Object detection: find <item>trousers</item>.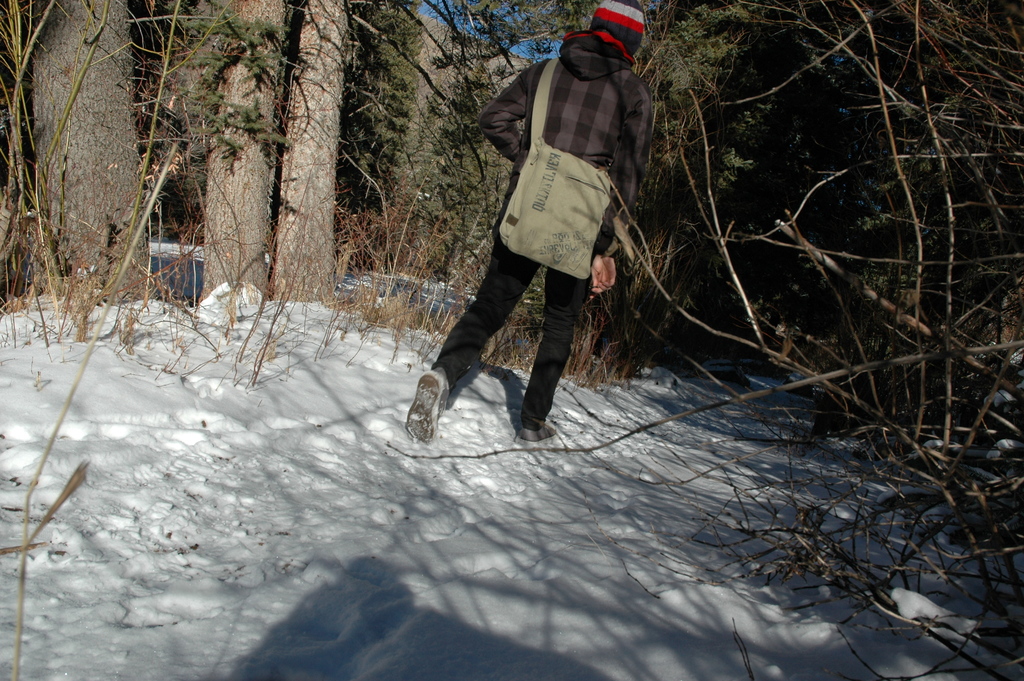
427:223:599:423.
